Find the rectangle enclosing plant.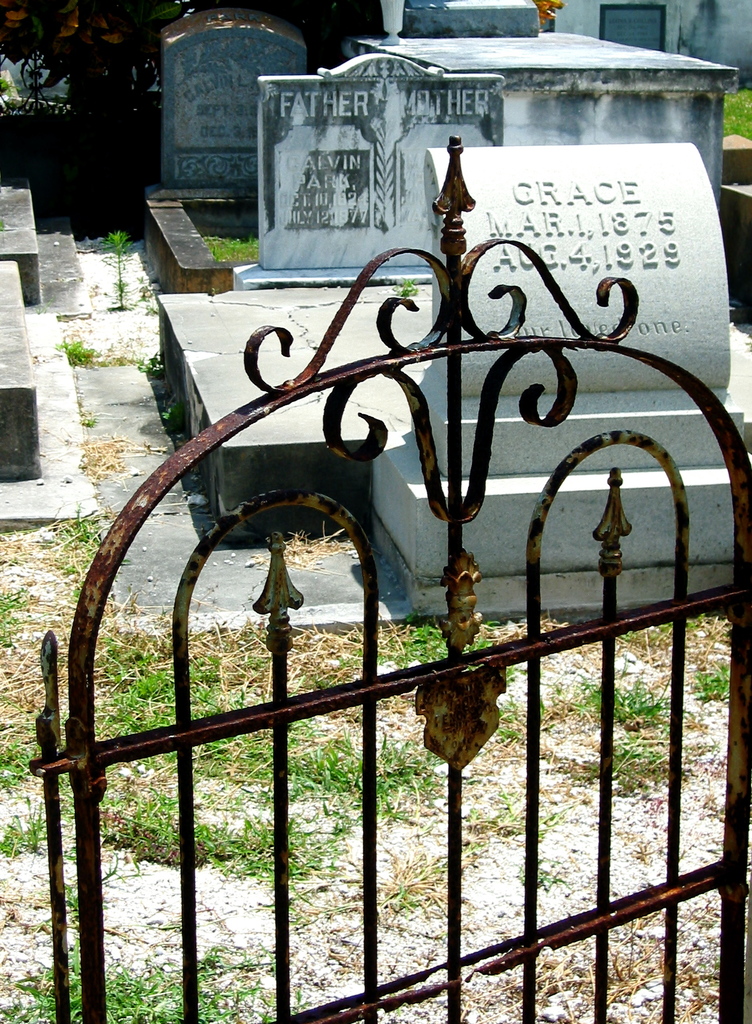
<bbox>391, 612, 457, 668</bbox>.
